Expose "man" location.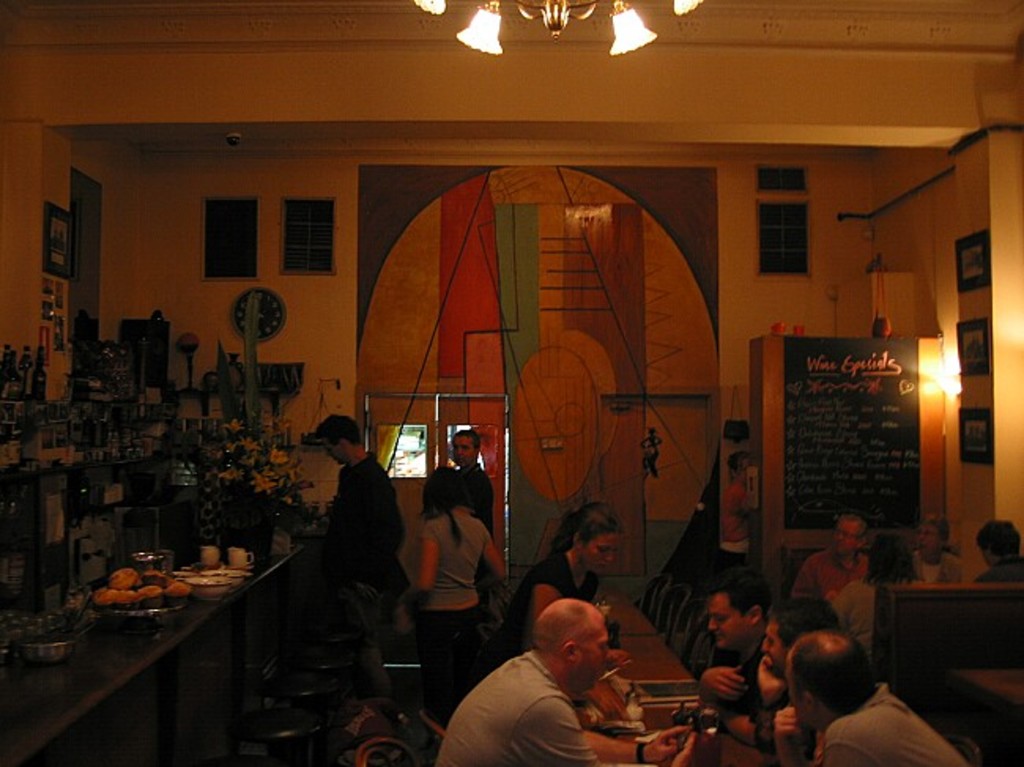
Exposed at bbox=[909, 513, 970, 587].
